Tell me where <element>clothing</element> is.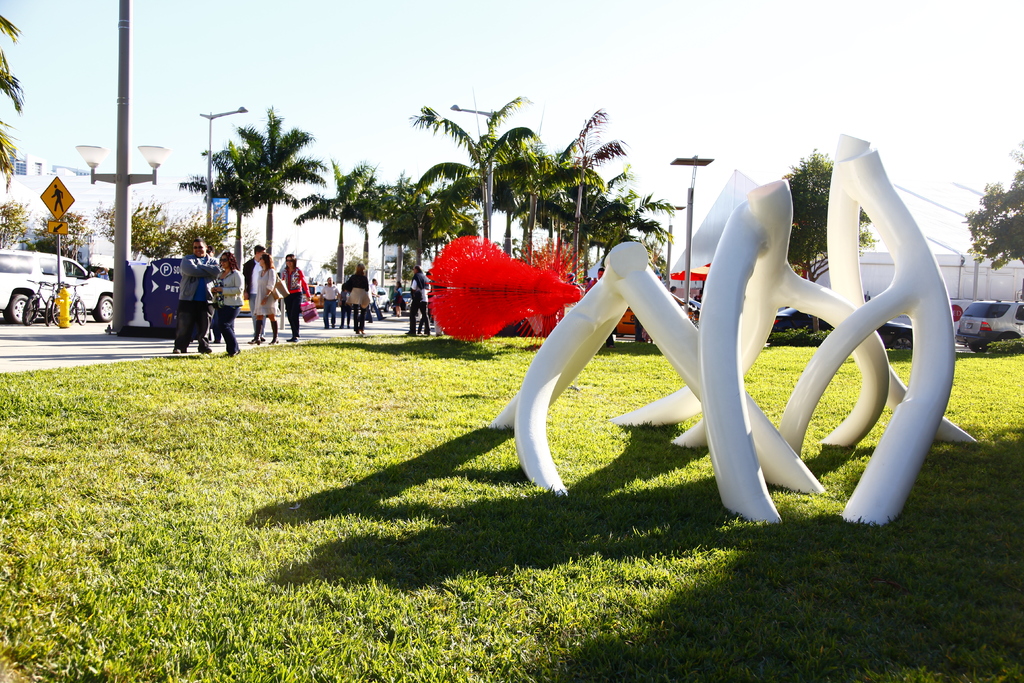
<element>clothing</element> is at x1=276, y1=260, x2=319, y2=333.
